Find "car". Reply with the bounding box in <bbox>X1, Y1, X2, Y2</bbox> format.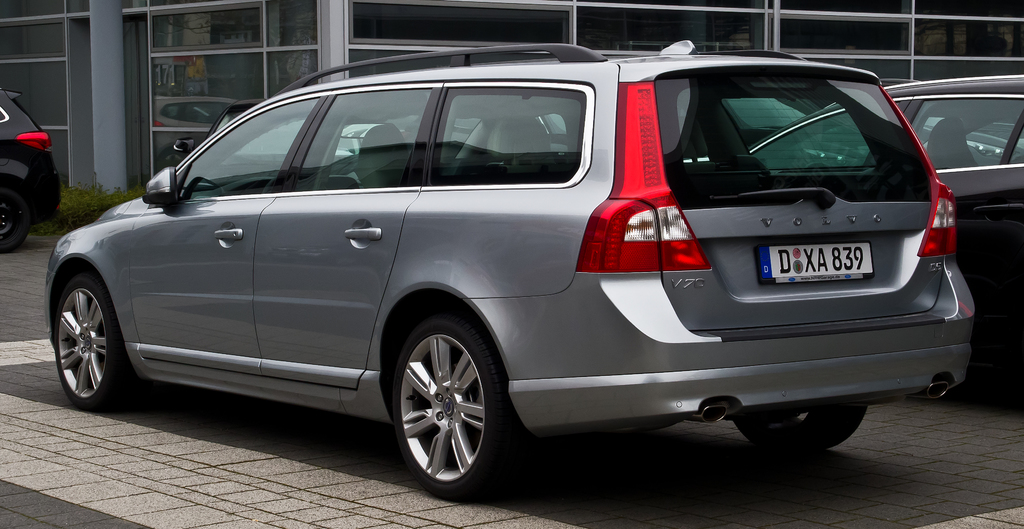
<bbox>42, 42, 976, 498</bbox>.
